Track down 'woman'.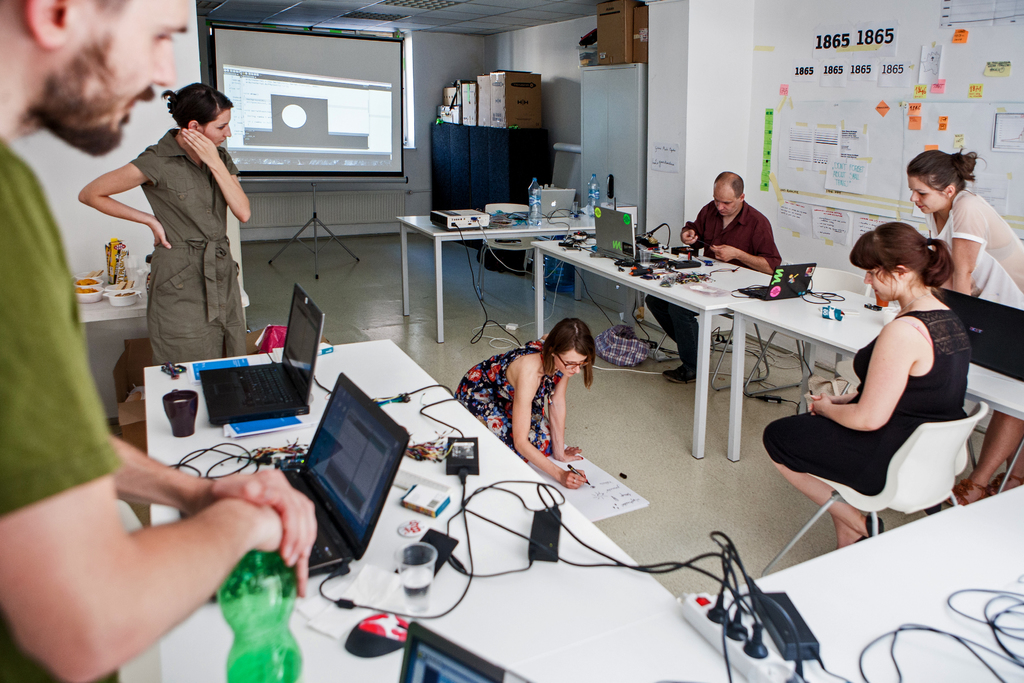
Tracked to [907, 144, 1023, 502].
